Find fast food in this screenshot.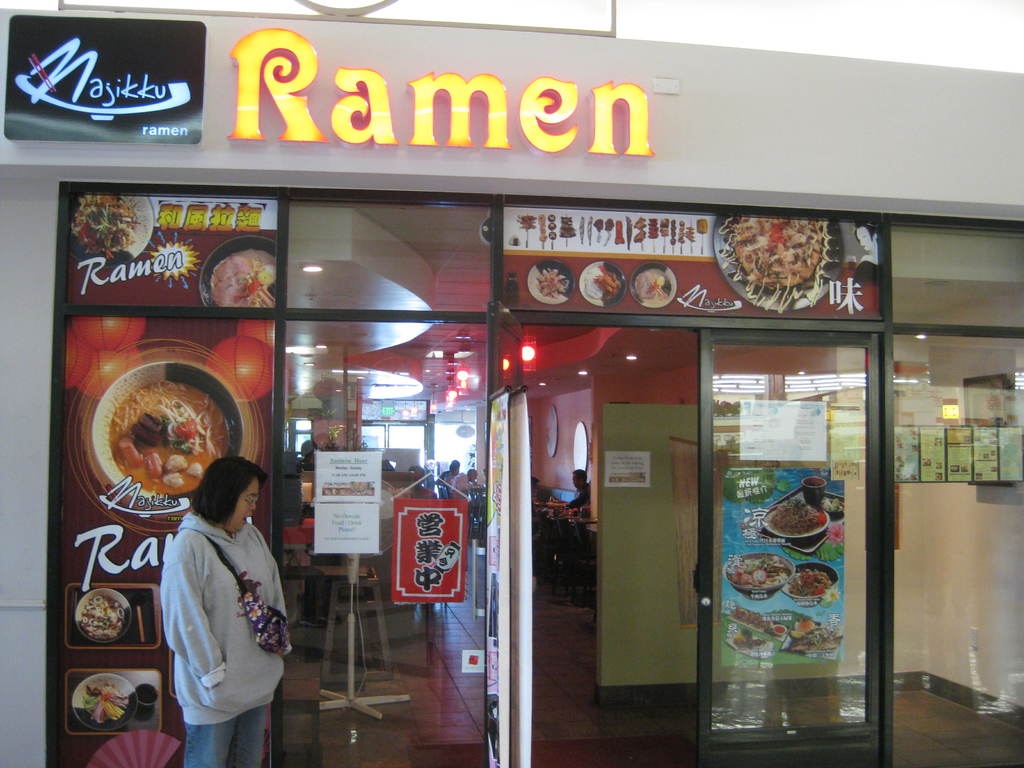
The bounding box for fast food is box=[84, 680, 129, 724].
